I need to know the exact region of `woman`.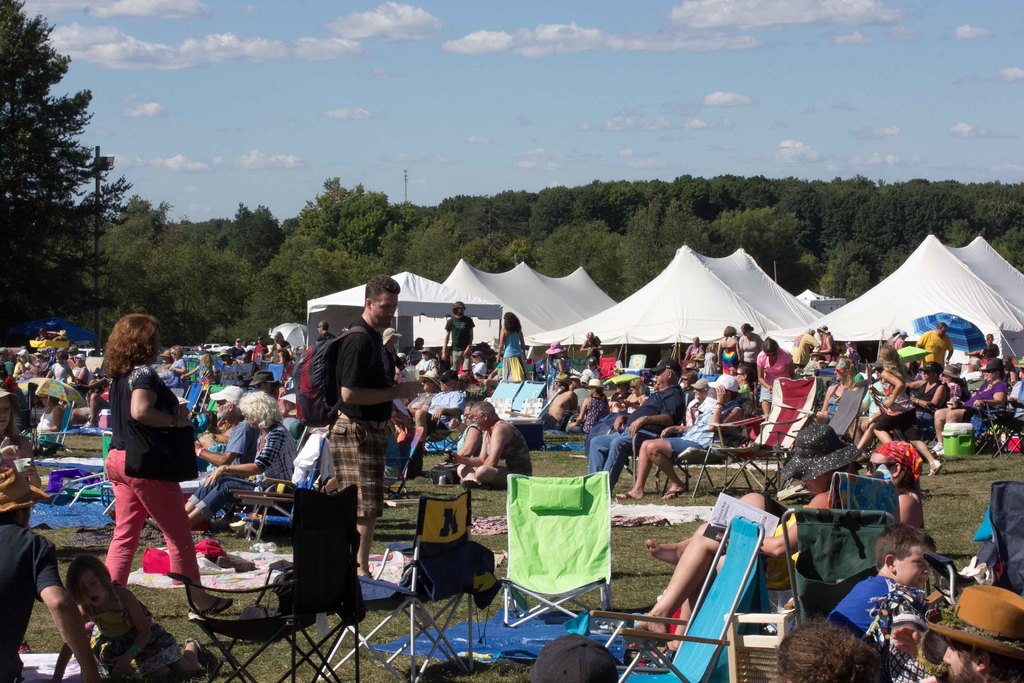
Region: 270, 346, 292, 386.
